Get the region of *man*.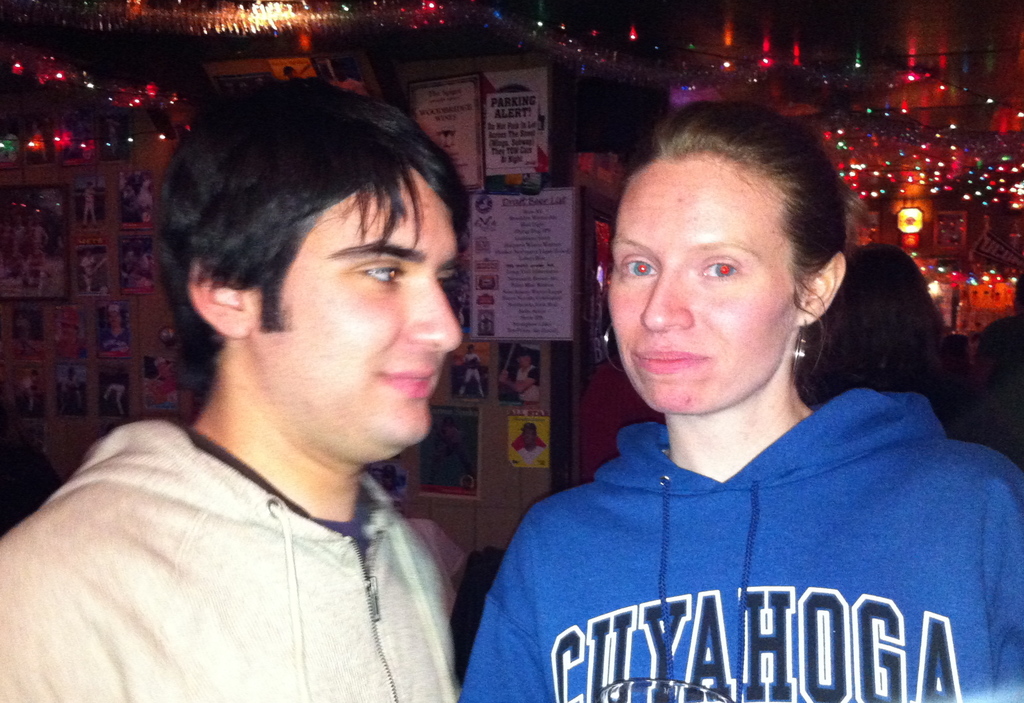
(0,79,462,702).
